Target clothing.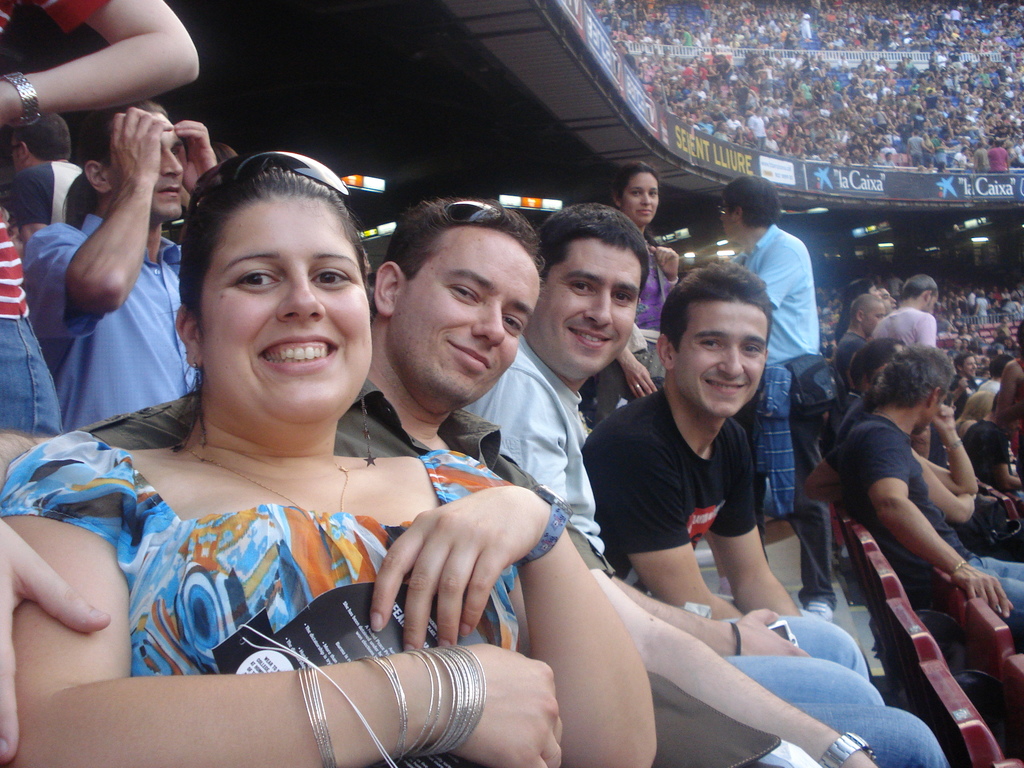
Target region: BBox(569, 378, 880, 680).
